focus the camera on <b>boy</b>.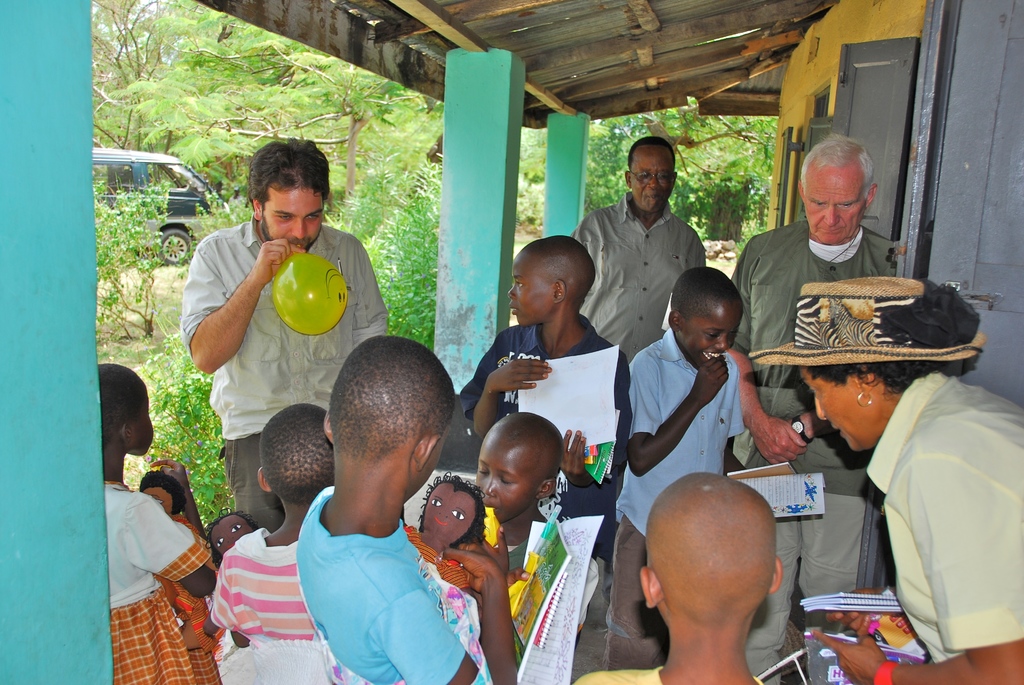
Focus region: l=460, t=233, r=637, b=564.
